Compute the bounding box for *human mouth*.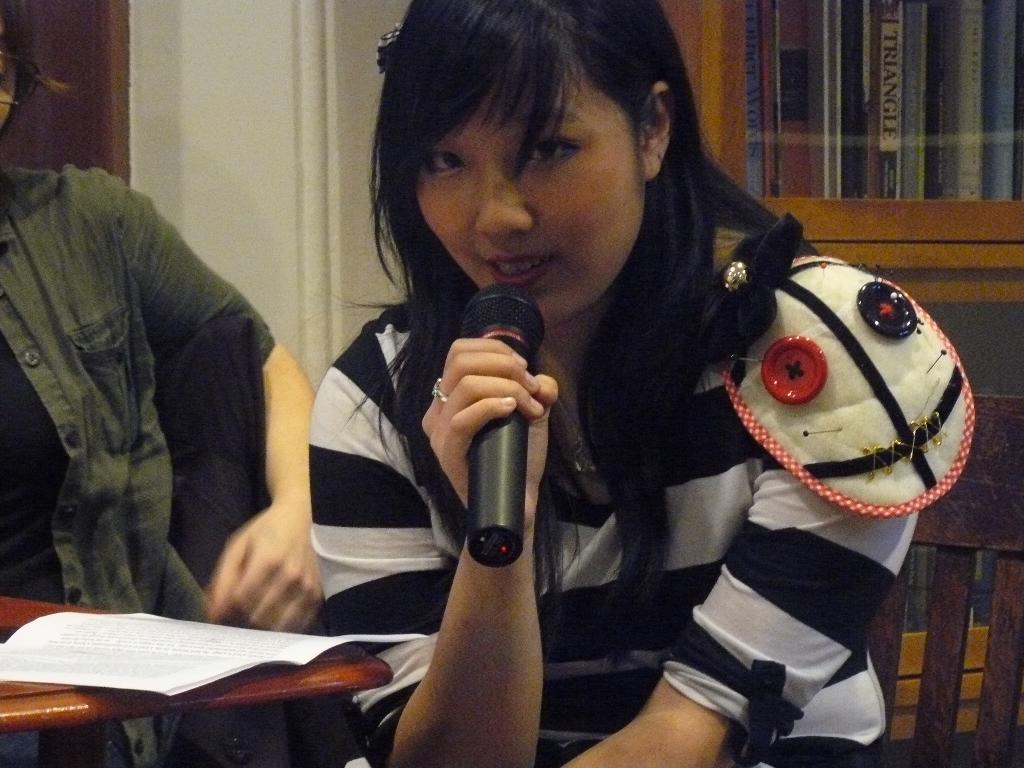
pyautogui.locateOnScreen(483, 246, 554, 294).
